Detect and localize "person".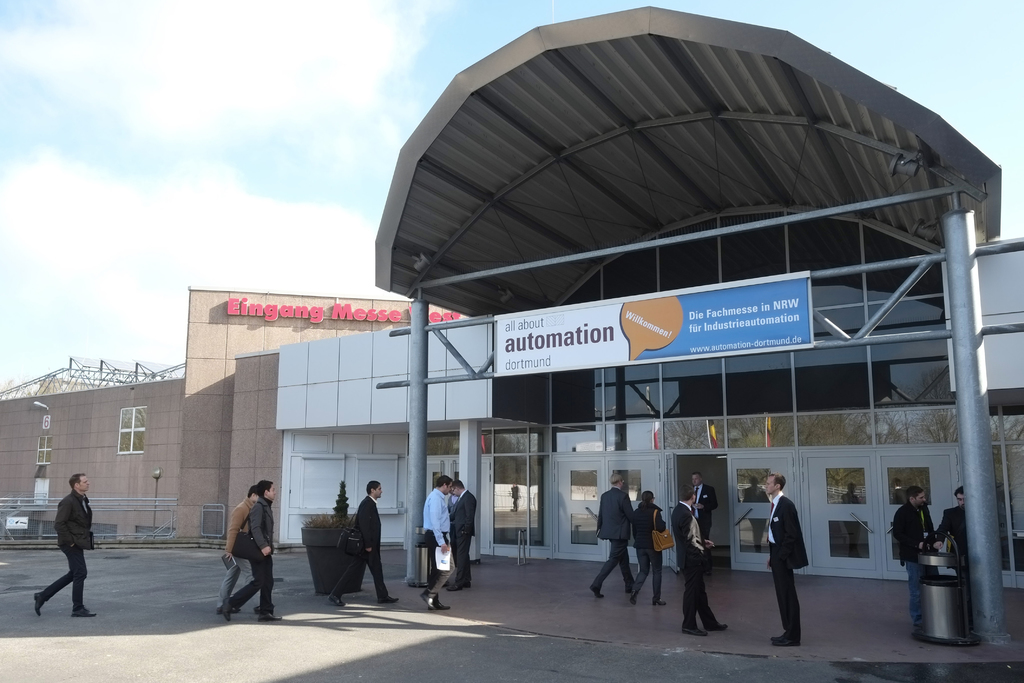
Localized at select_region(330, 479, 399, 608).
